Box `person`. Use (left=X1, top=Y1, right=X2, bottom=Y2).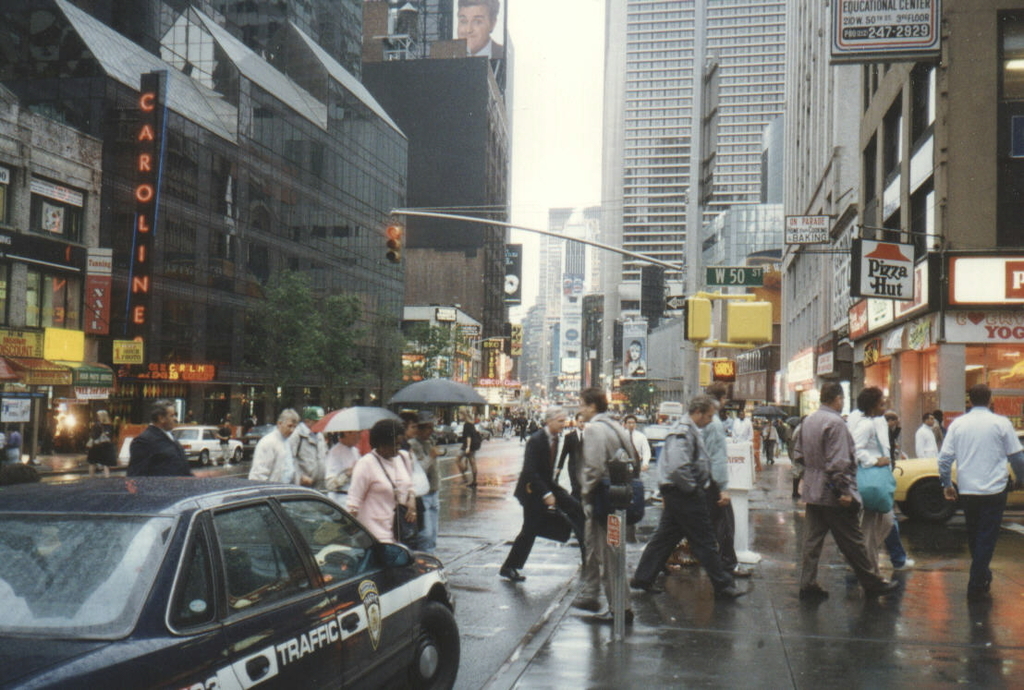
(left=89, top=408, right=122, bottom=477).
